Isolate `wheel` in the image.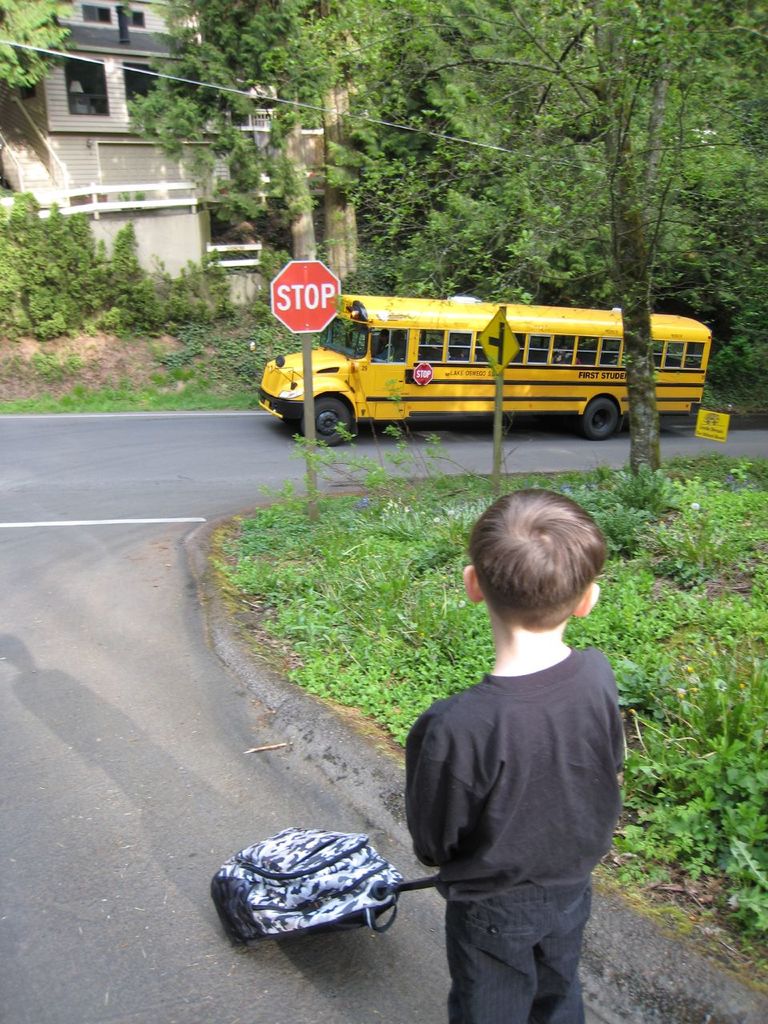
Isolated region: <region>582, 400, 617, 442</region>.
